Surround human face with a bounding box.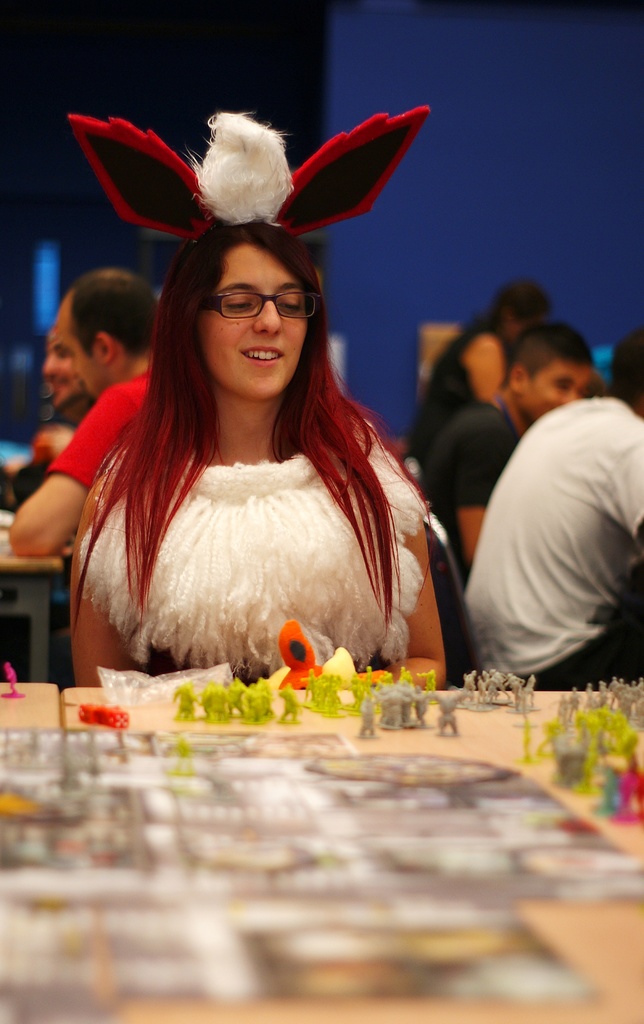
region(51, 285, 105, 403).
